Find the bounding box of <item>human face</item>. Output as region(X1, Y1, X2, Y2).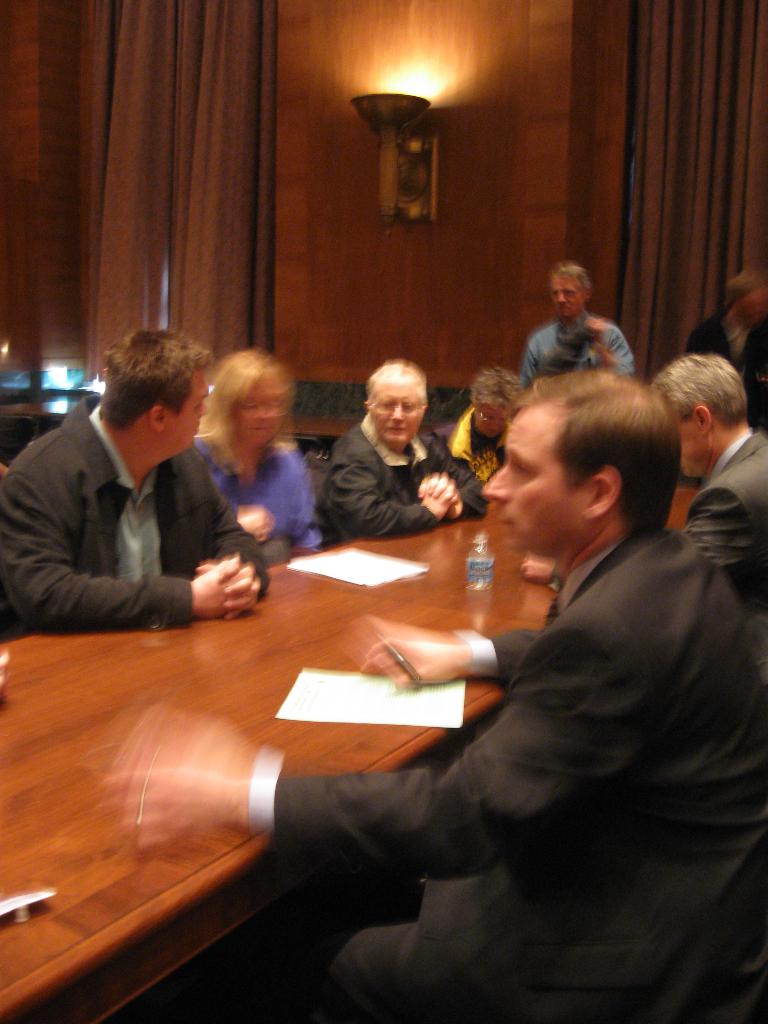
region(553, 275, 584, 319).
